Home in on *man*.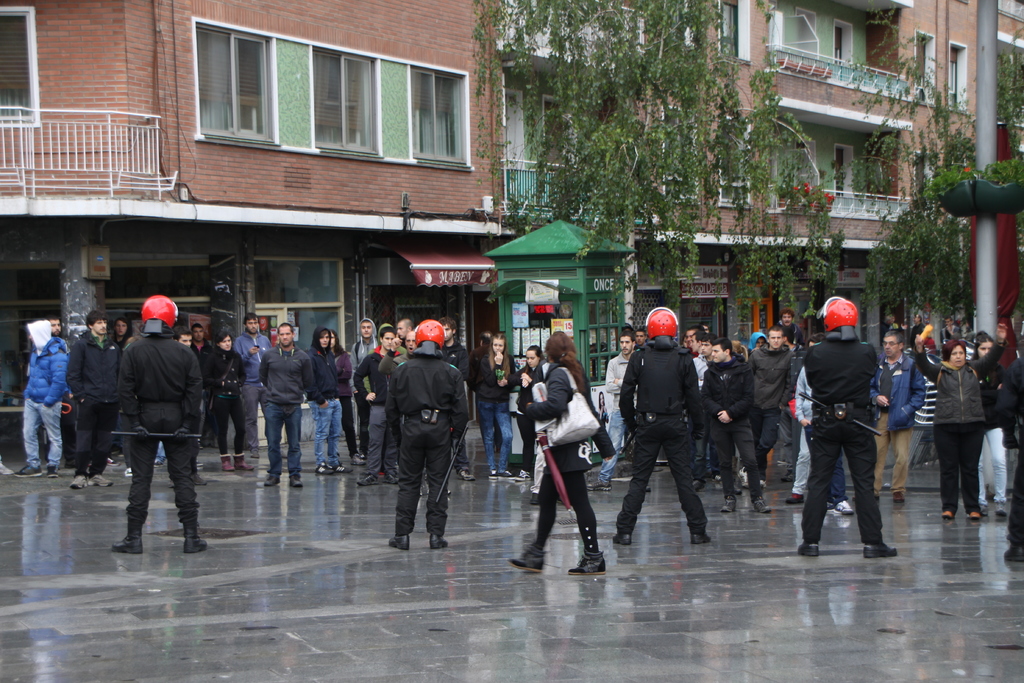
Homed in at l=388, t=314, r=470, b=554.
